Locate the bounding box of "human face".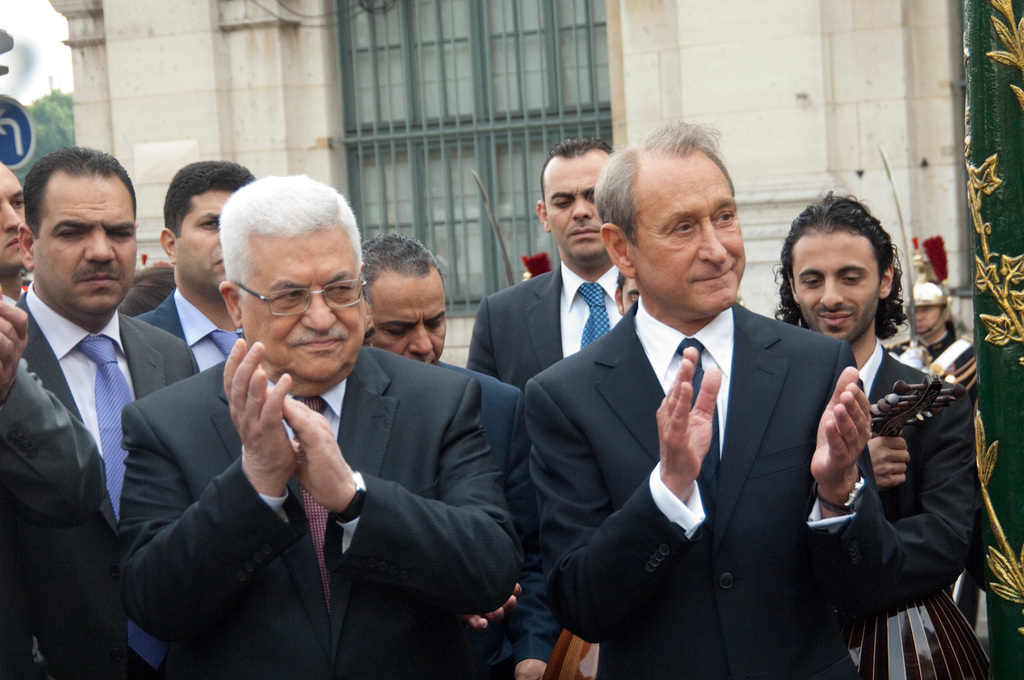
Bounding box: left=544, top=156, right=609, bottom=259.
